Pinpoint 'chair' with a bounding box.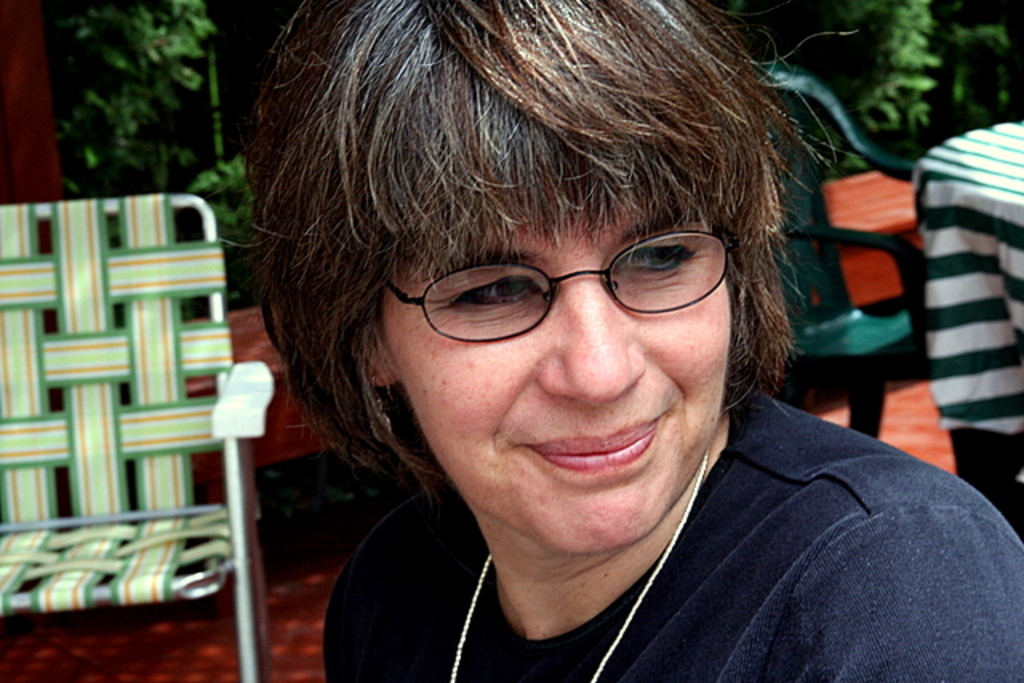
<bbox>26, 194, 246, 677</bbox>.
